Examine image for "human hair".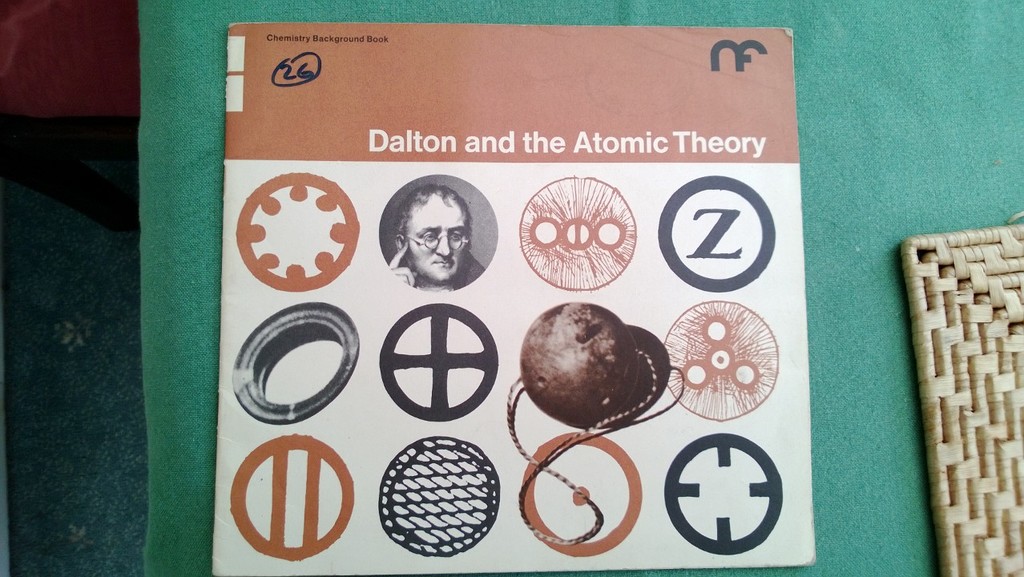
Examination result: [387, 180, 473, 243].
